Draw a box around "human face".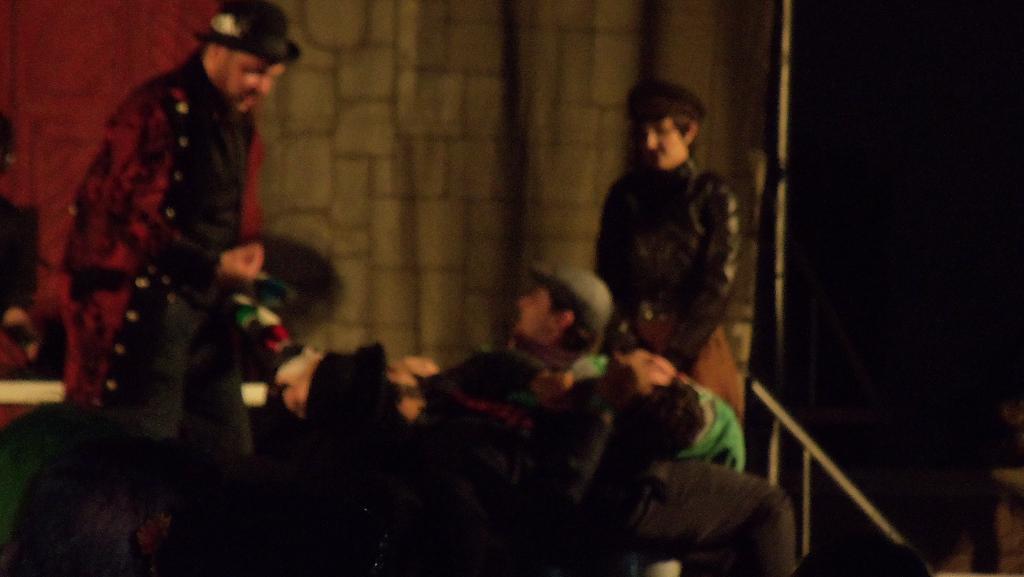
x1=639 y1=109 x2=691 y2=163.
